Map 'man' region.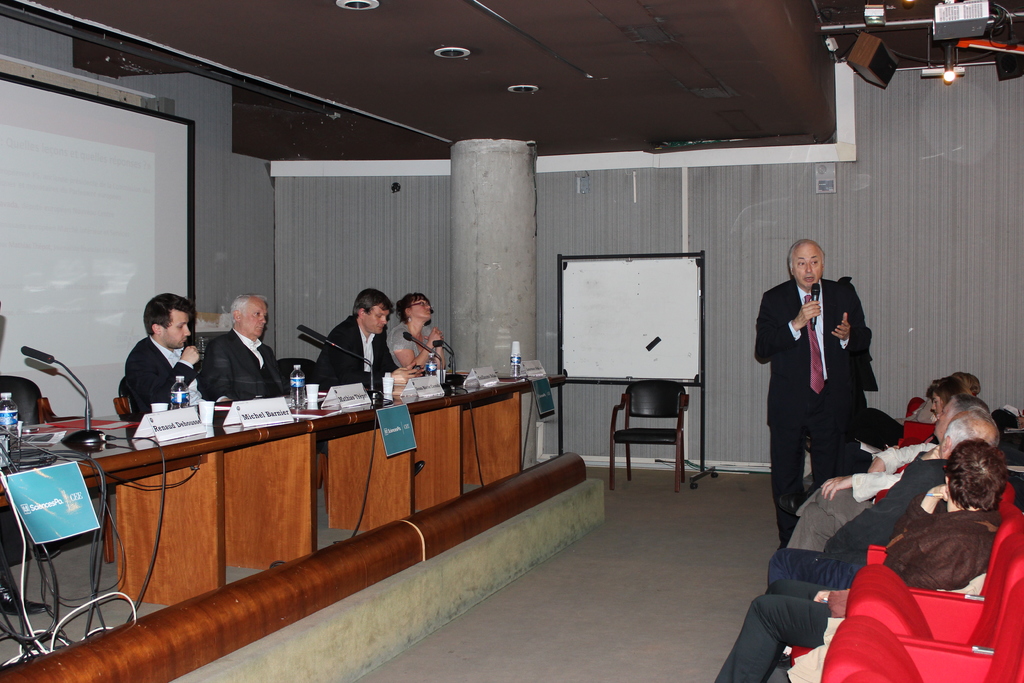
Mapped to 195:284:291:399.
